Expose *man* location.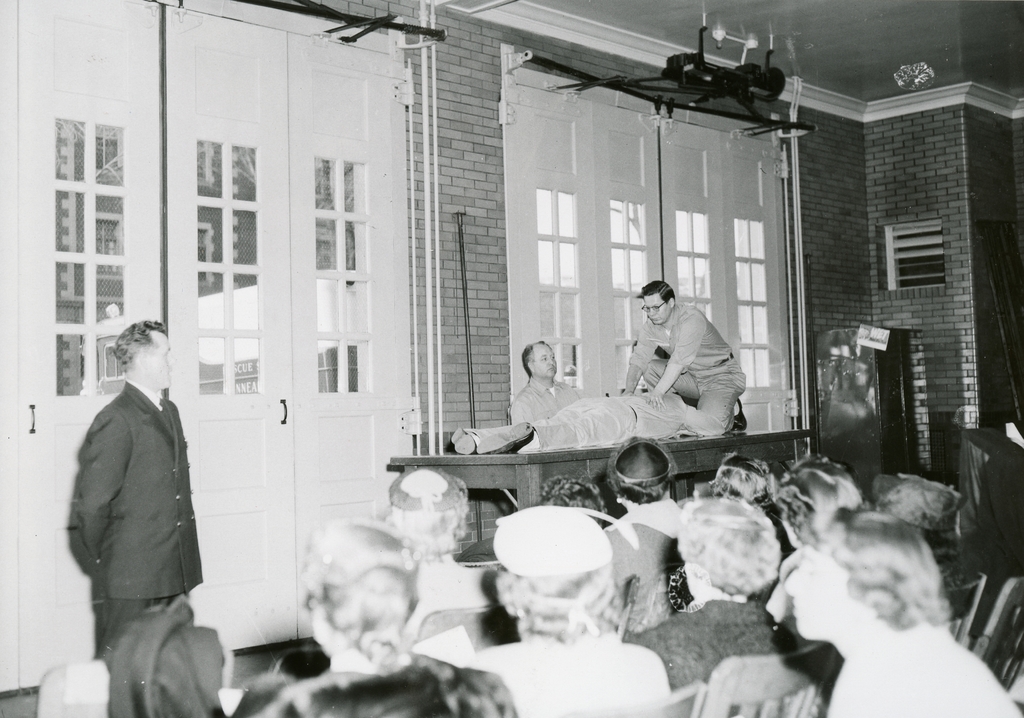
Exposed at <bbox>65, 316, 205, 658</bbox>.
